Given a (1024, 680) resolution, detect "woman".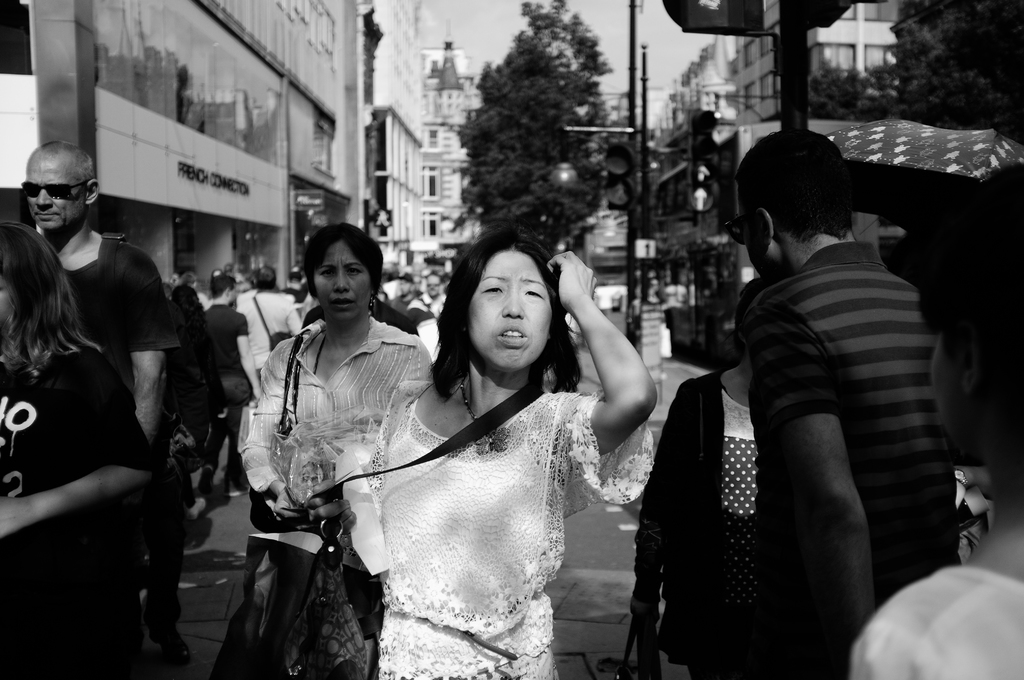
detection(630, 271, 781, 679).
